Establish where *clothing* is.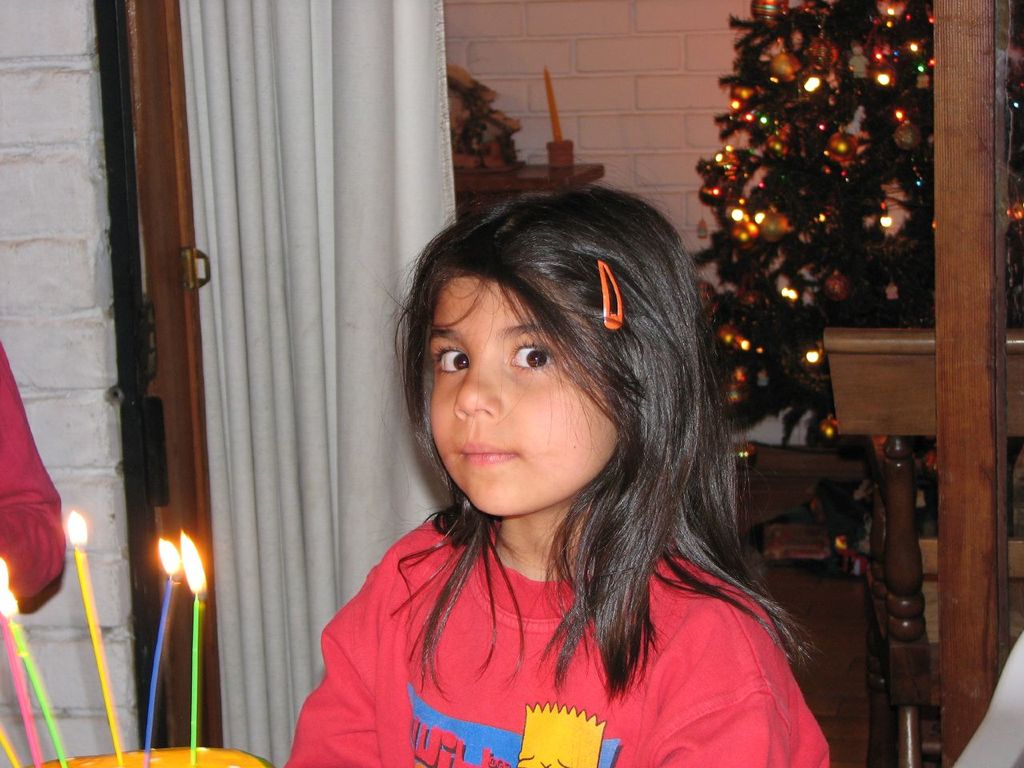
Established at Rect(0, 350, 66, 628).
